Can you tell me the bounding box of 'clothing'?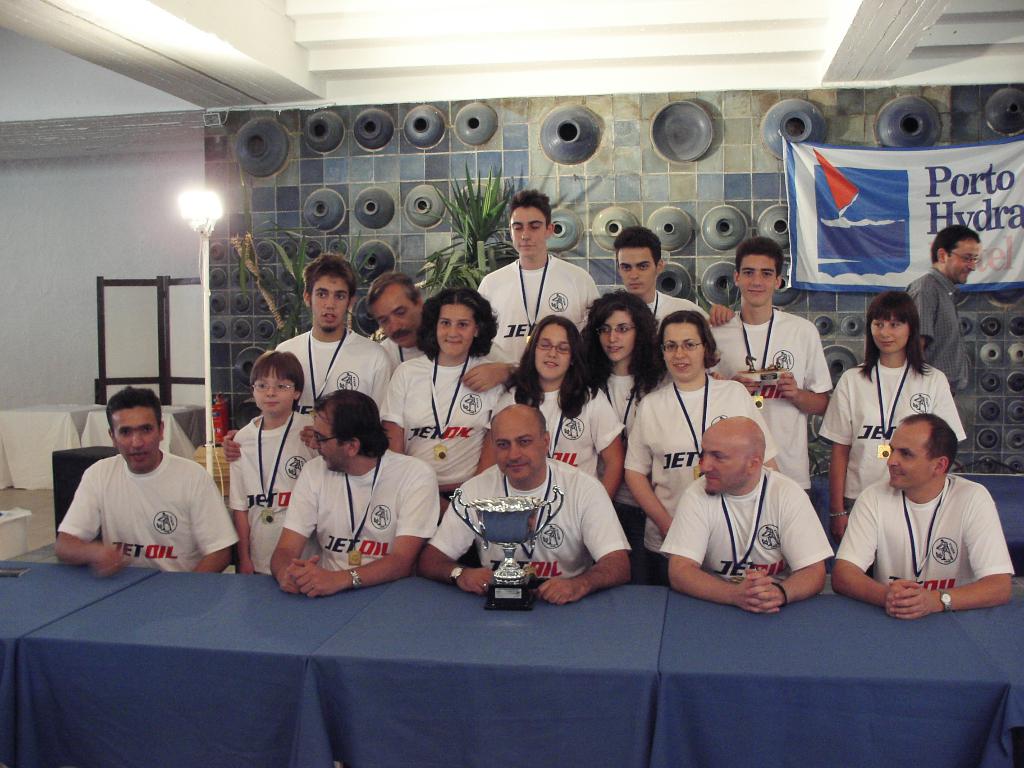
{"left": 841, "top": 477, "right": 1020, "bottom": 604}.
